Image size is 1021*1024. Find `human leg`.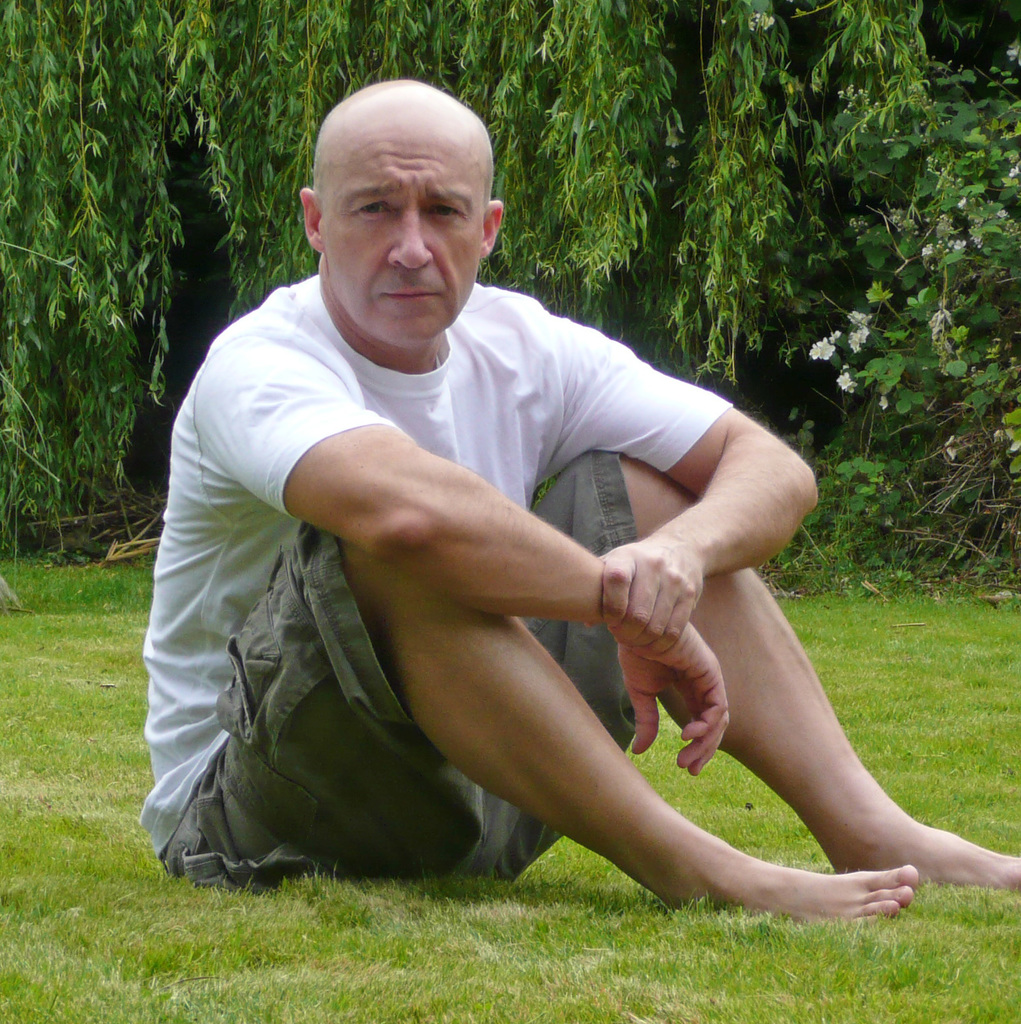
locate(344, 531, 927, 913).
